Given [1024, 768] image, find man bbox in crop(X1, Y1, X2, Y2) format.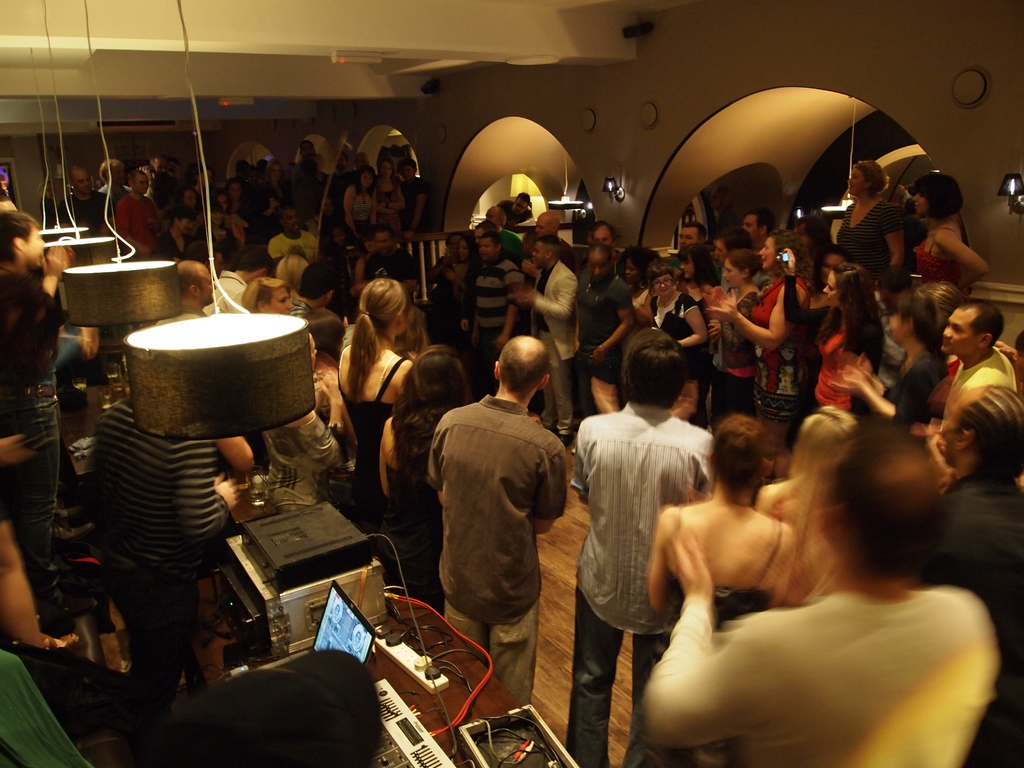
crop(267, 205, 322, 265).
